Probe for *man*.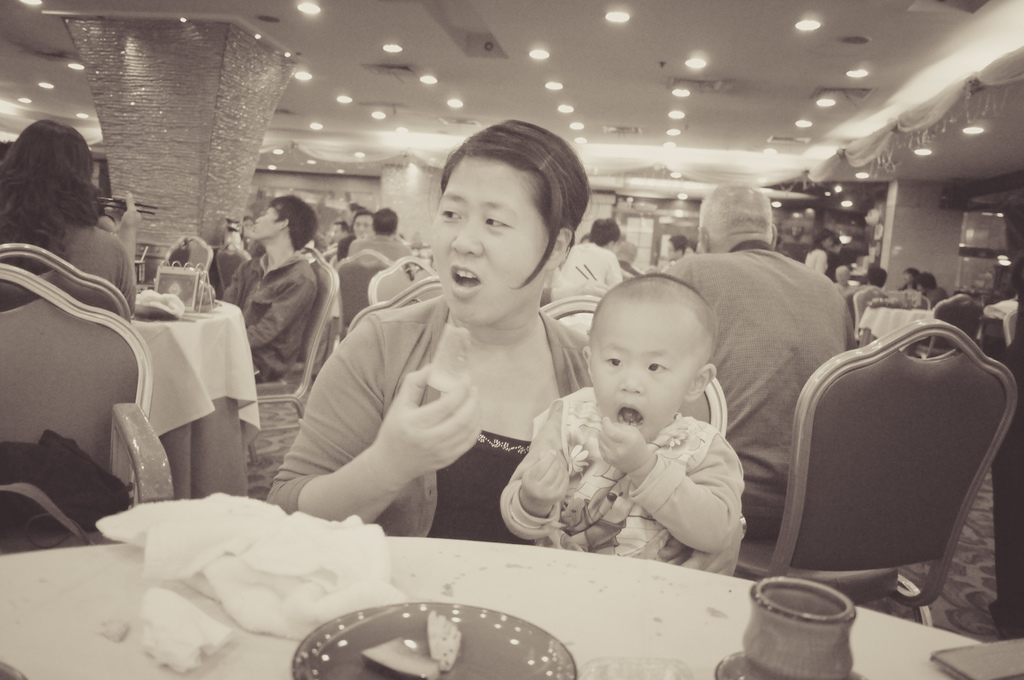
Probe result: (347, 204, 412, 268).
